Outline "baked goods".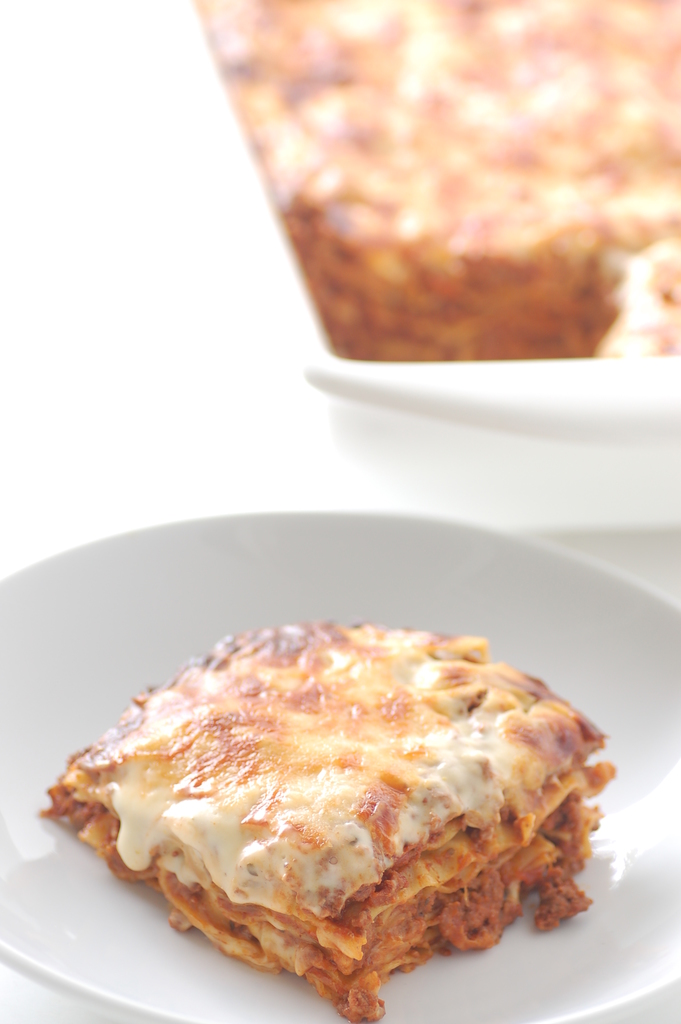
Outline: box=[31, 621, 621, 1023].
